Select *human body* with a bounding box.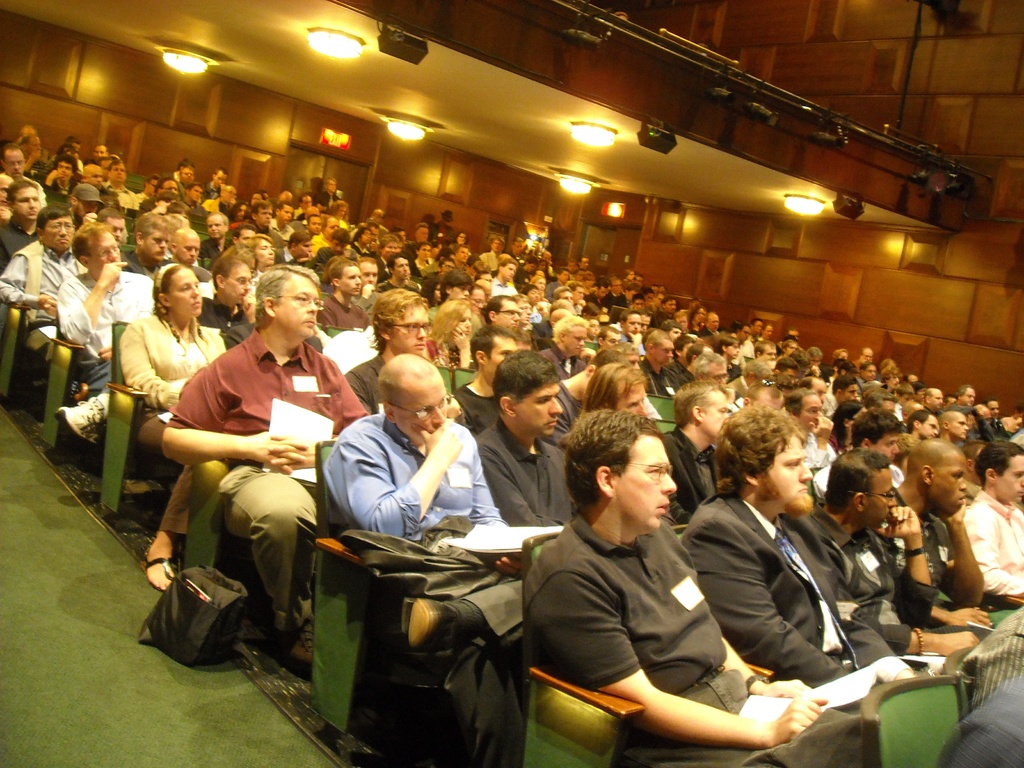
crop(115, 209, 171, 284).
